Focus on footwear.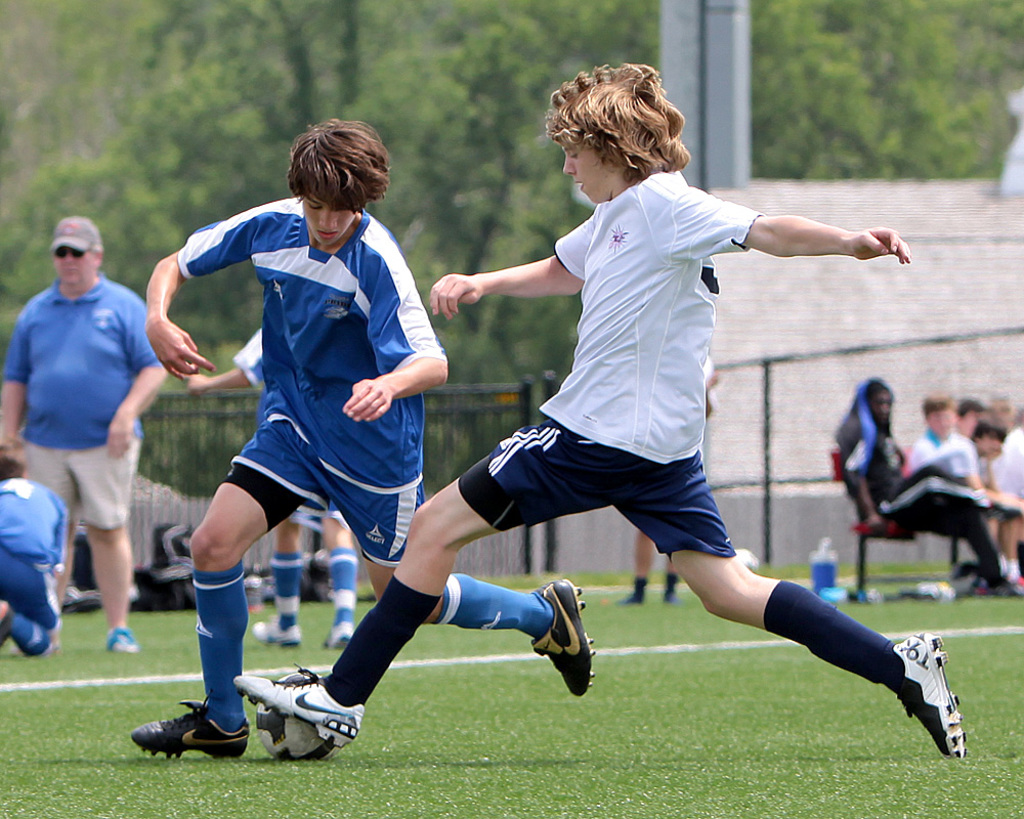
Focused at [252,618,310,644].
